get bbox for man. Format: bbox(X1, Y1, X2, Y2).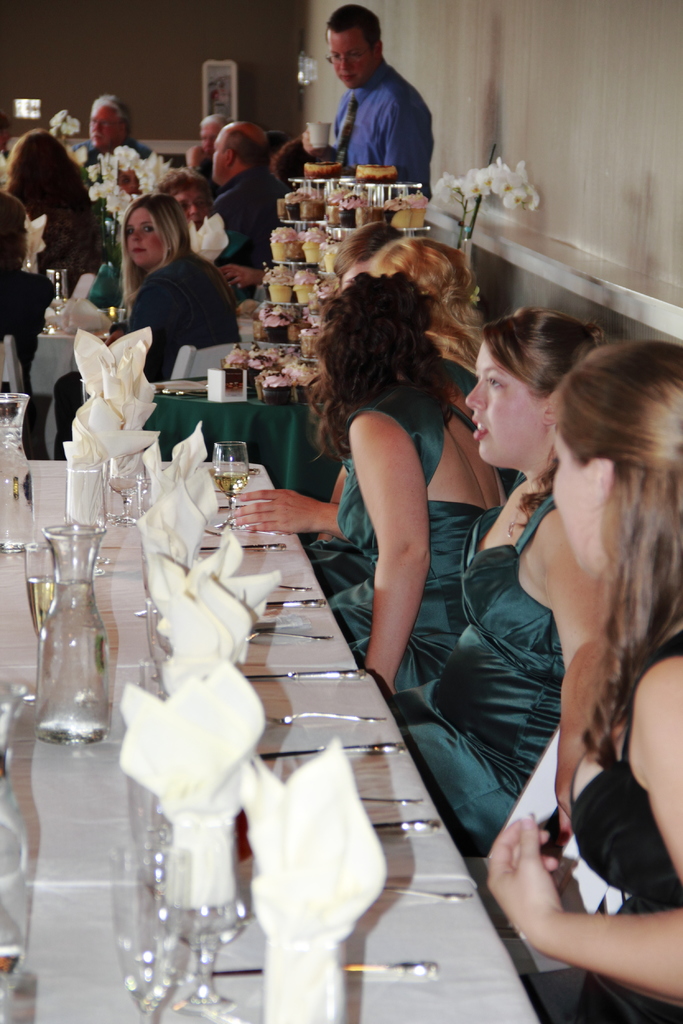
bbox(208, 120, 300, 273).
